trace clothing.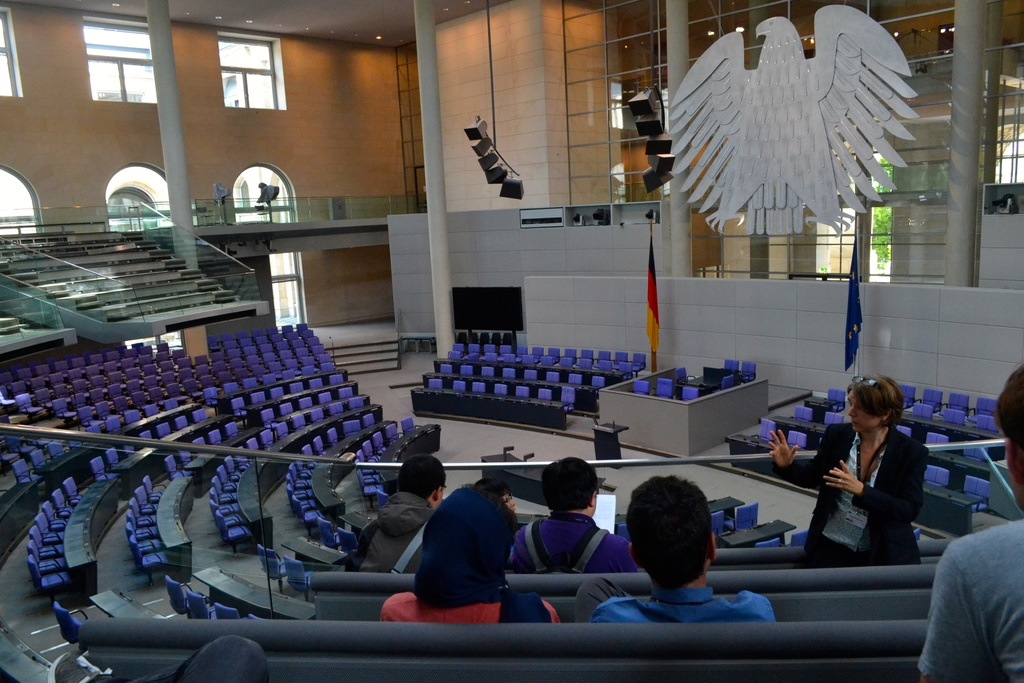
Traced to crop(587, 588, 774, 625).
